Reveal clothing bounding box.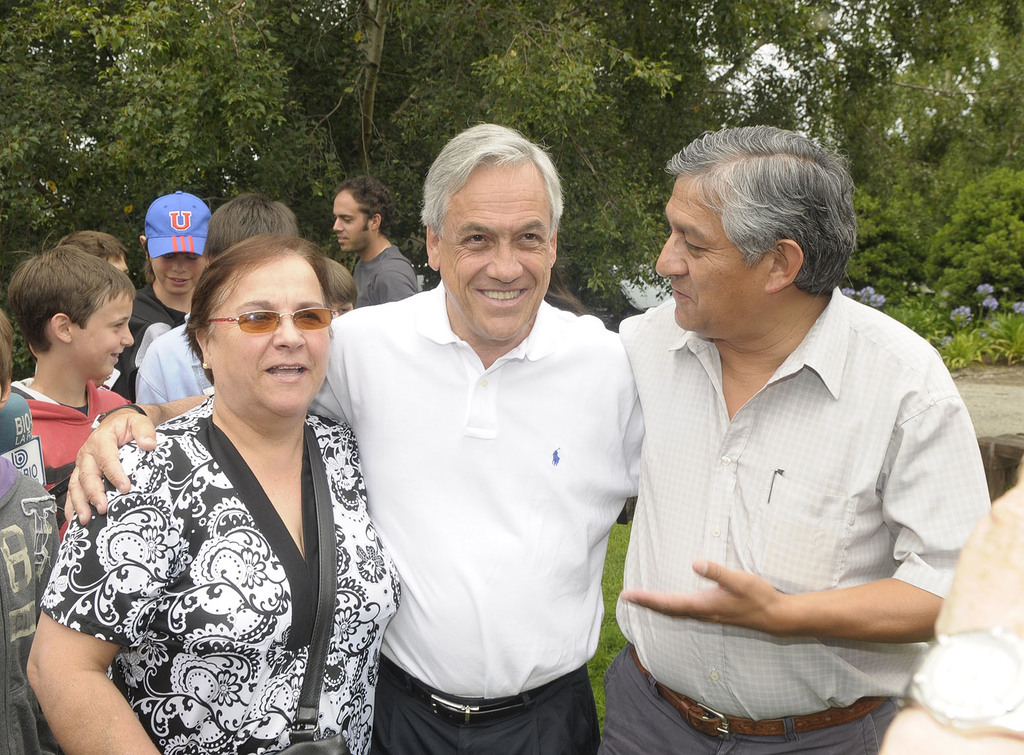
Revealed: left=0, top=457, right=60, bottom=754.
